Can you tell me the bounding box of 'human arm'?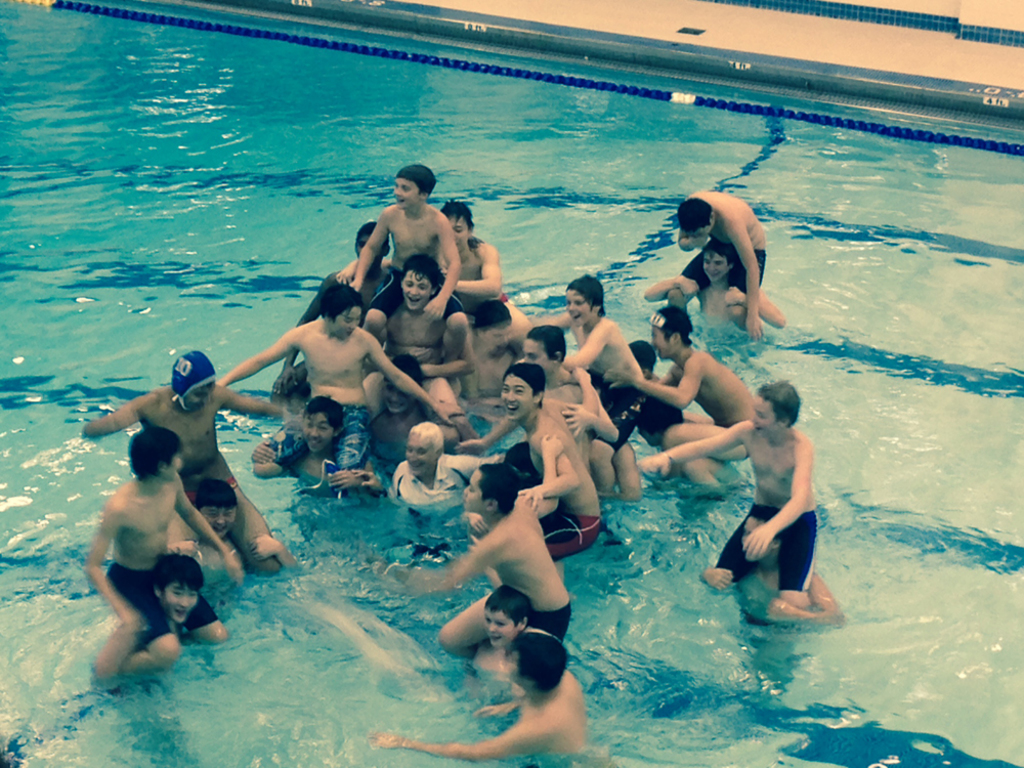
726,216,768,344.
